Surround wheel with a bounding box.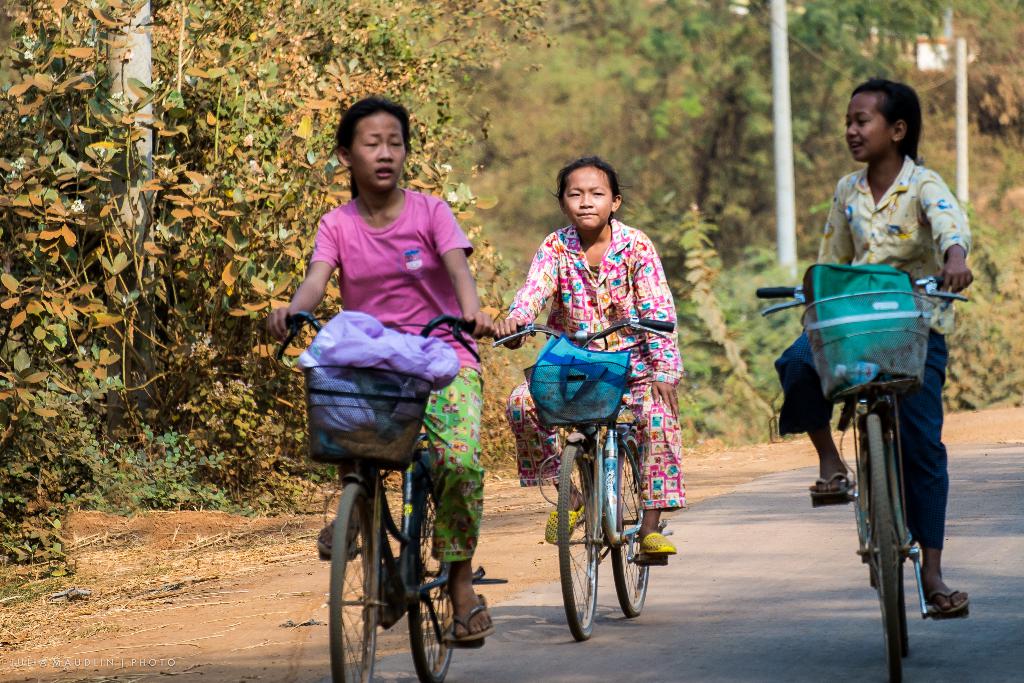
{"left": 328, "top": 483, "right": 380, "bottom": 682}.
